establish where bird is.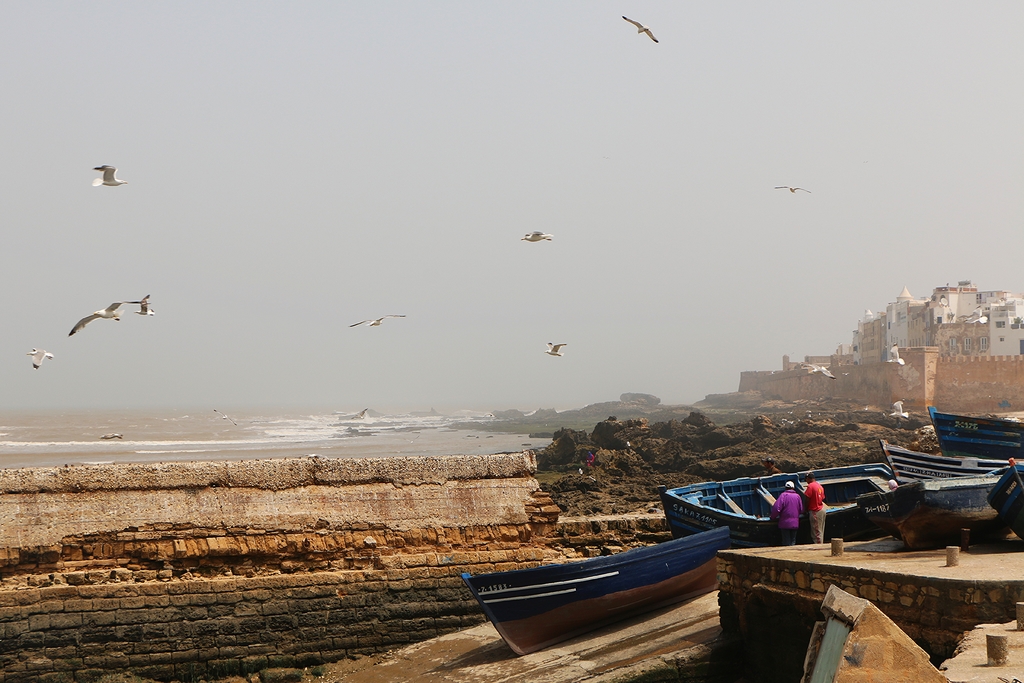
Established at locate(772, 184, 813, 194).
